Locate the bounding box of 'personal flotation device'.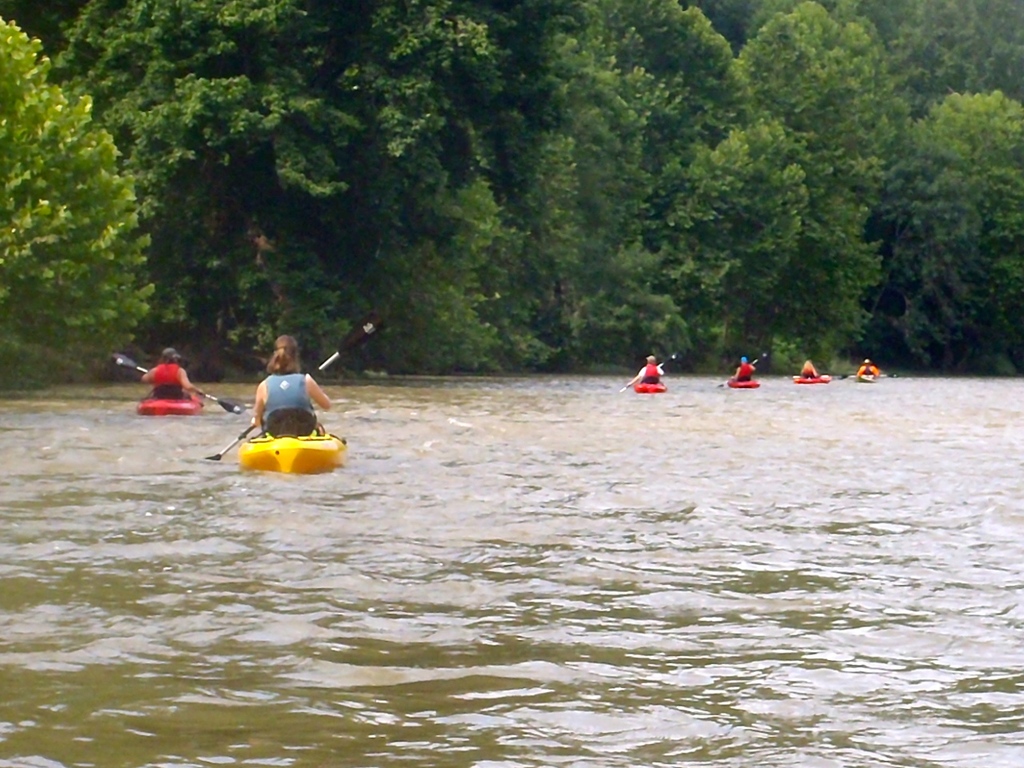
Bounding box: box=[637, 367, 658, 385].
